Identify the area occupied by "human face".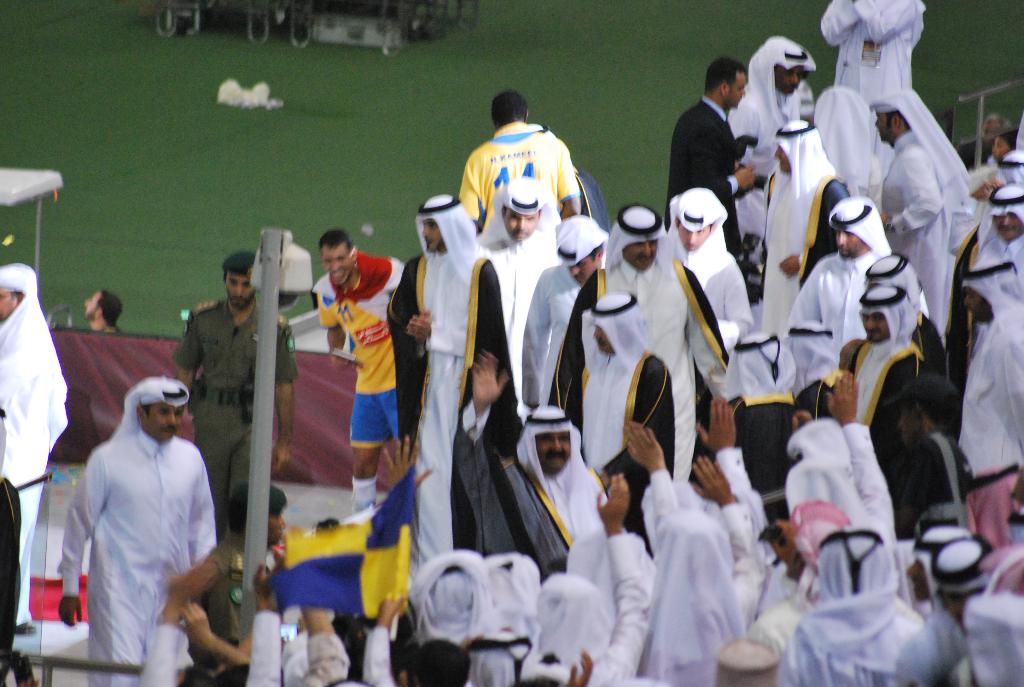
Area: (x1=963, y1=283, x2=993, y2=322).
